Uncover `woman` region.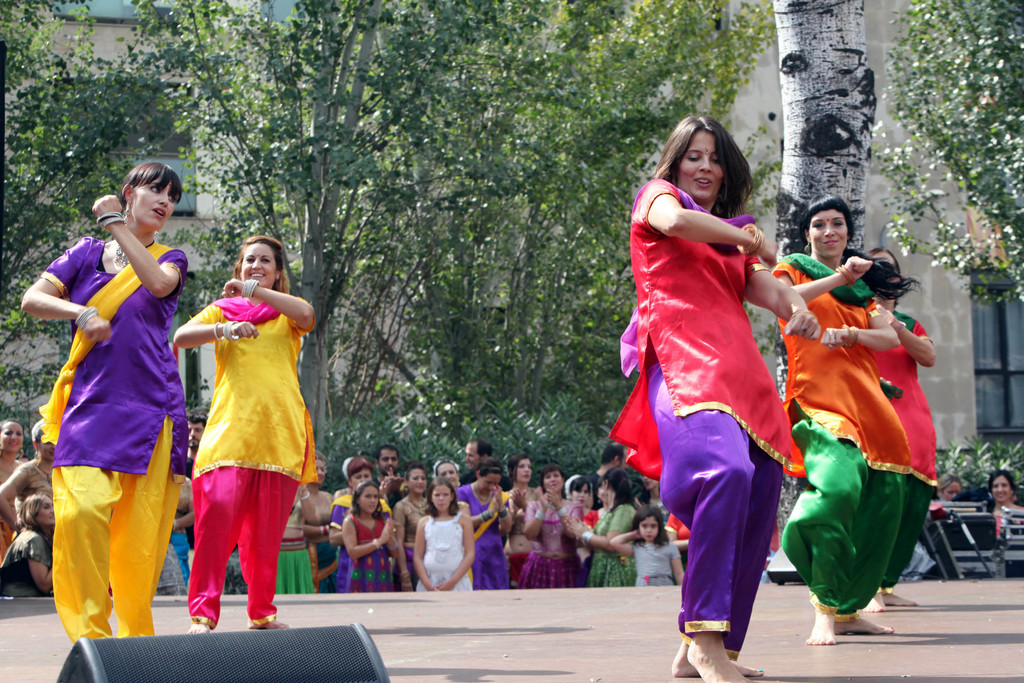
Uncovered: region(452, 458, 513, 597).
